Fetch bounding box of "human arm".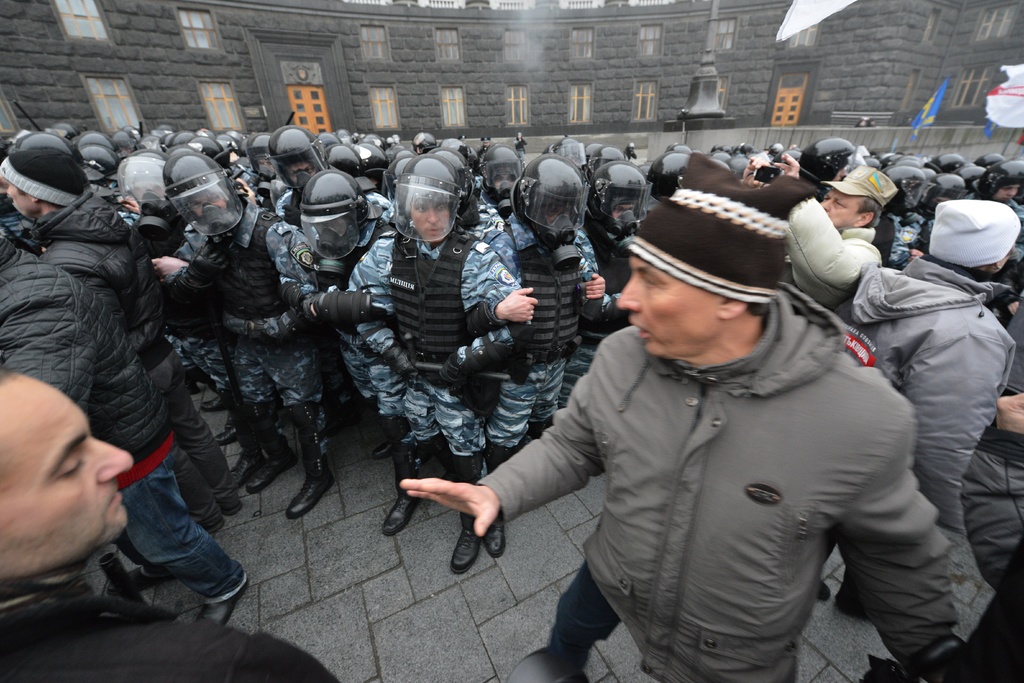
Bbox: 422,428,620,560.
